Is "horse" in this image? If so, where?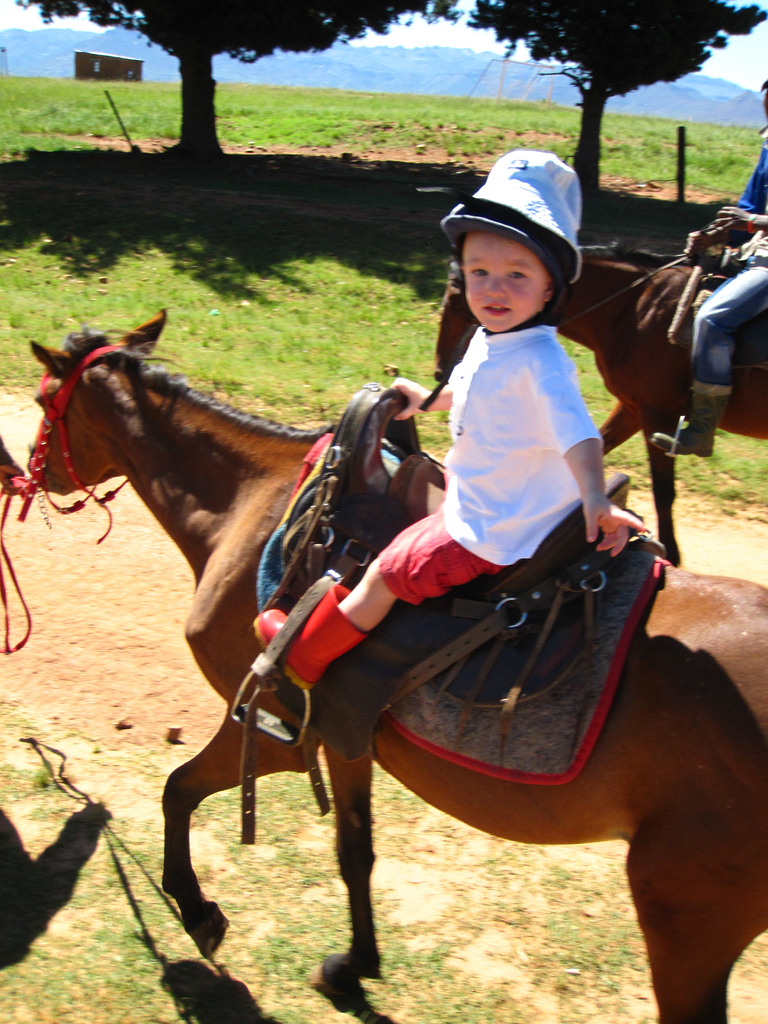
Yes, at 433:237:767:570.
